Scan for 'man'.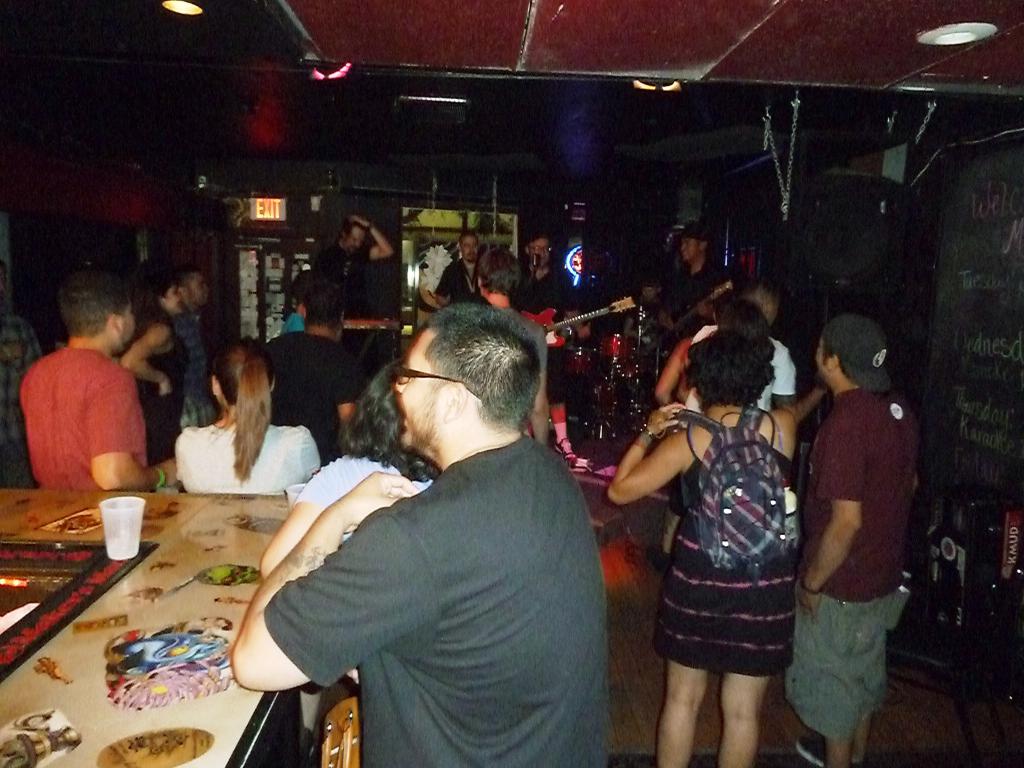
Scan result: Rect(797, 314, 920, 767).
